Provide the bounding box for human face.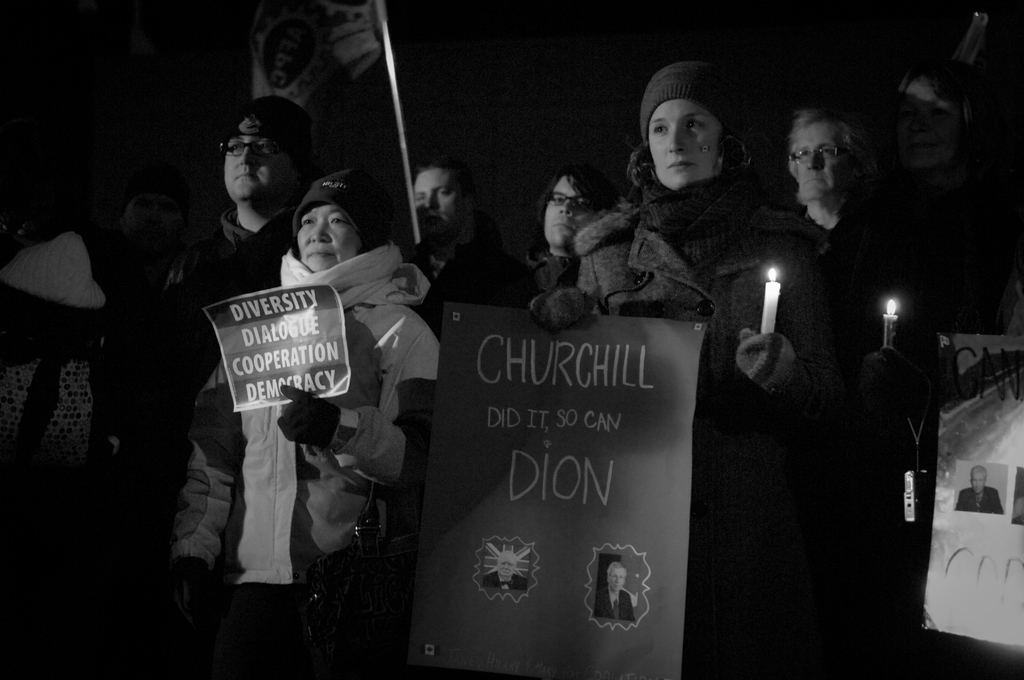
region(792, 118, 850, 195).
